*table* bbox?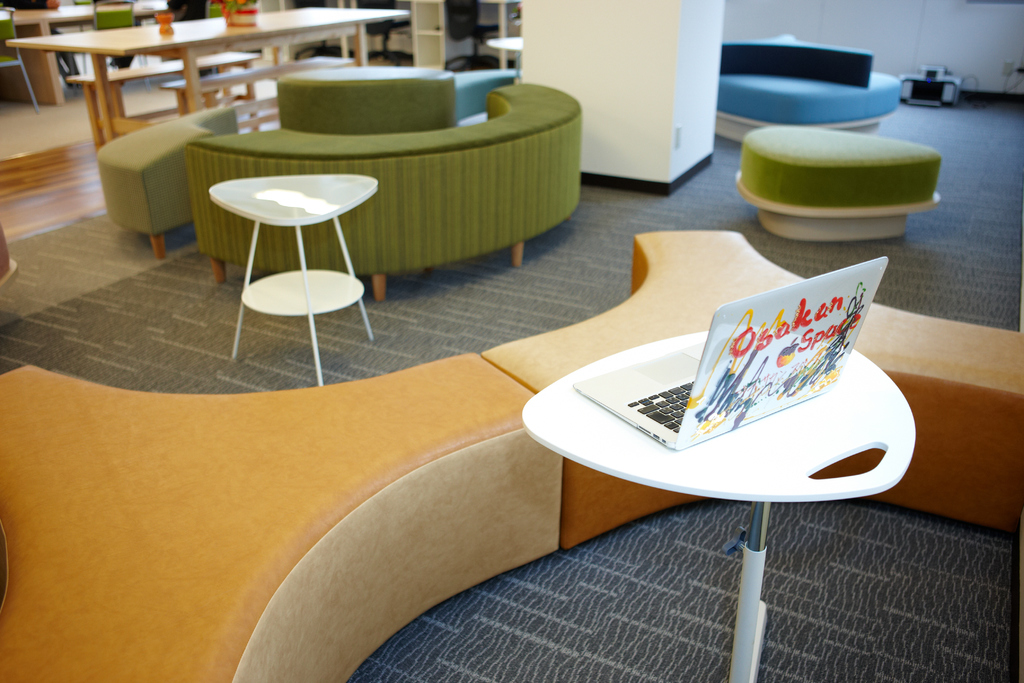
locate(4, 1, 412, 149)
